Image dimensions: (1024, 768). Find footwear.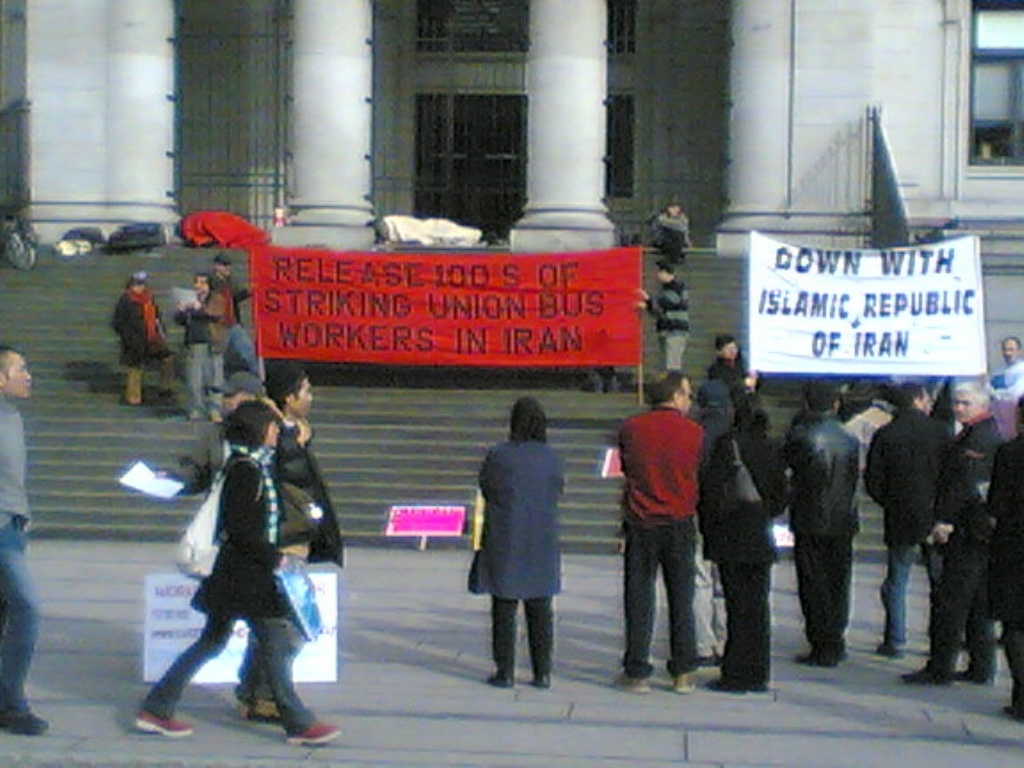
detection(955, 670, 995, 684).
